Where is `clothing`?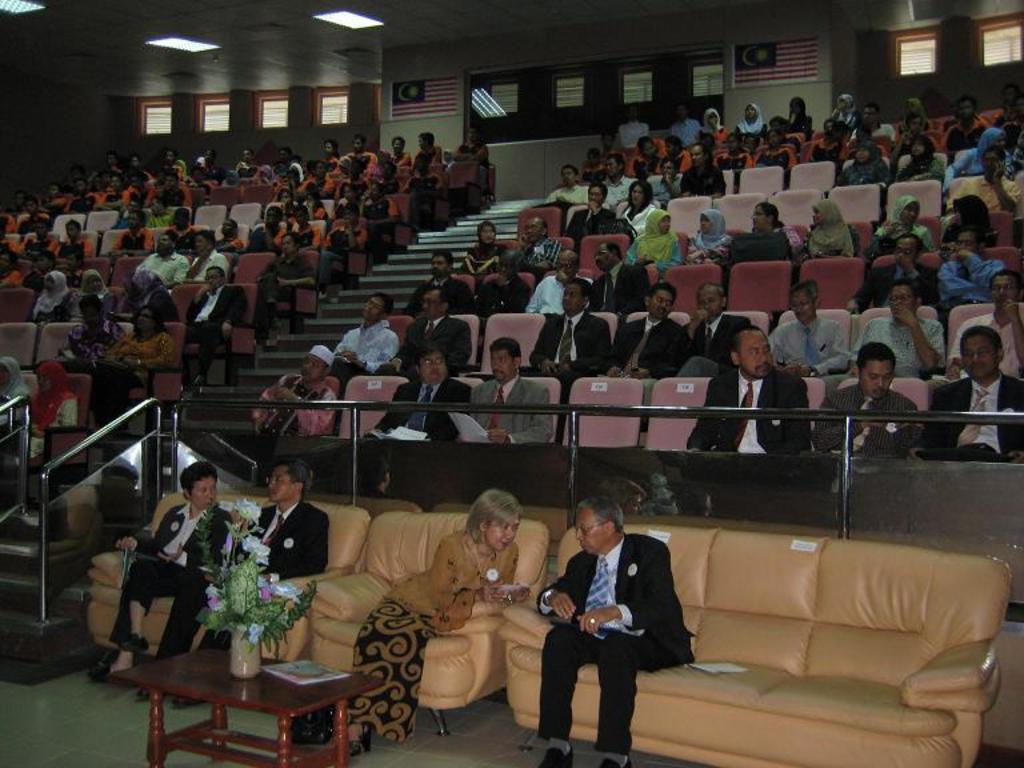
x1=743, y1=205, x2=788, y2=263.
